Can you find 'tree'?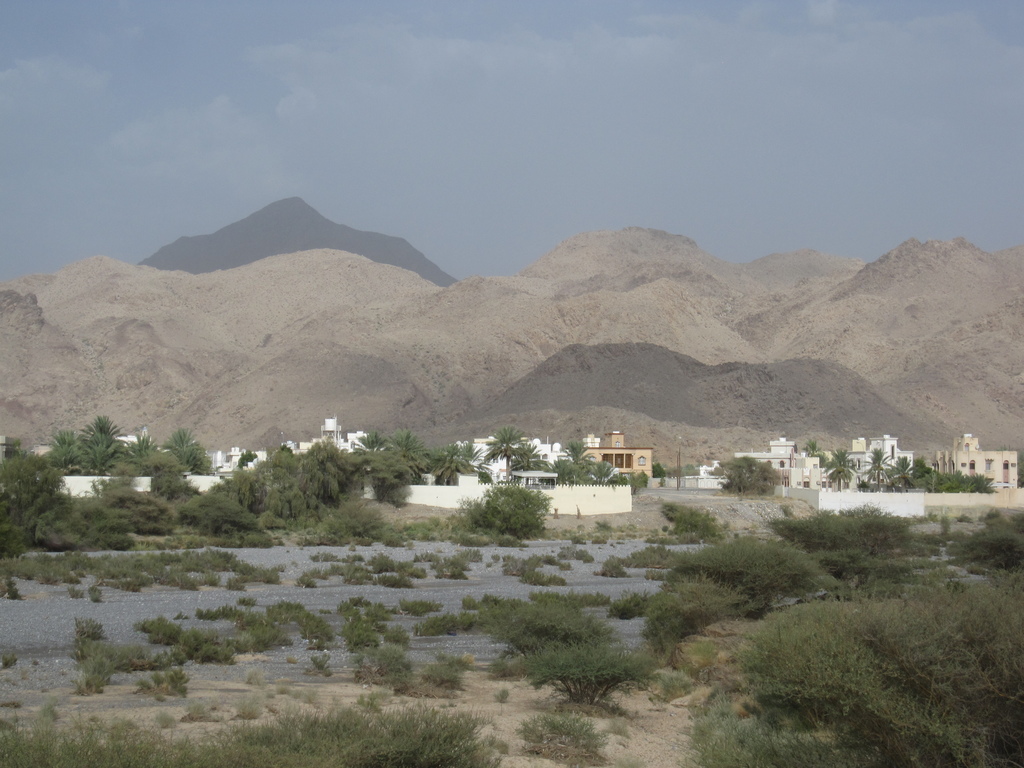
Yes, bounding box: (828, 450, 857, 491).
